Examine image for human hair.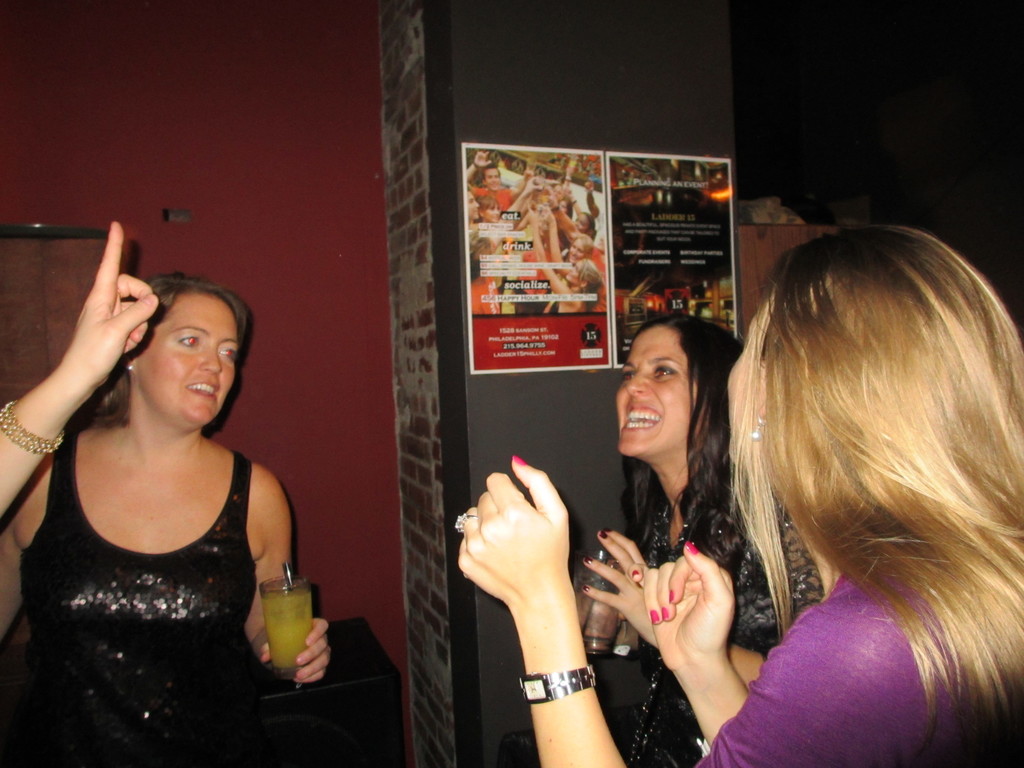
Examination result: (645, 315, 735, 577).
